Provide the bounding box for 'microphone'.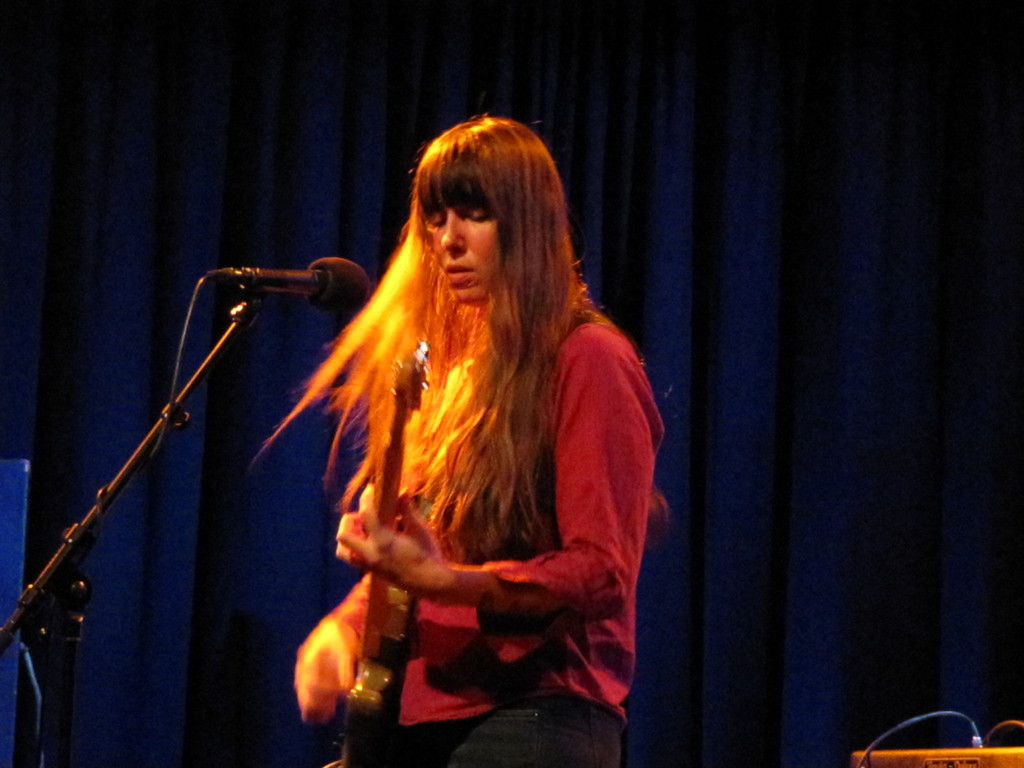
pyautogui.locateOnScreen(239, 257, 372, 314).
